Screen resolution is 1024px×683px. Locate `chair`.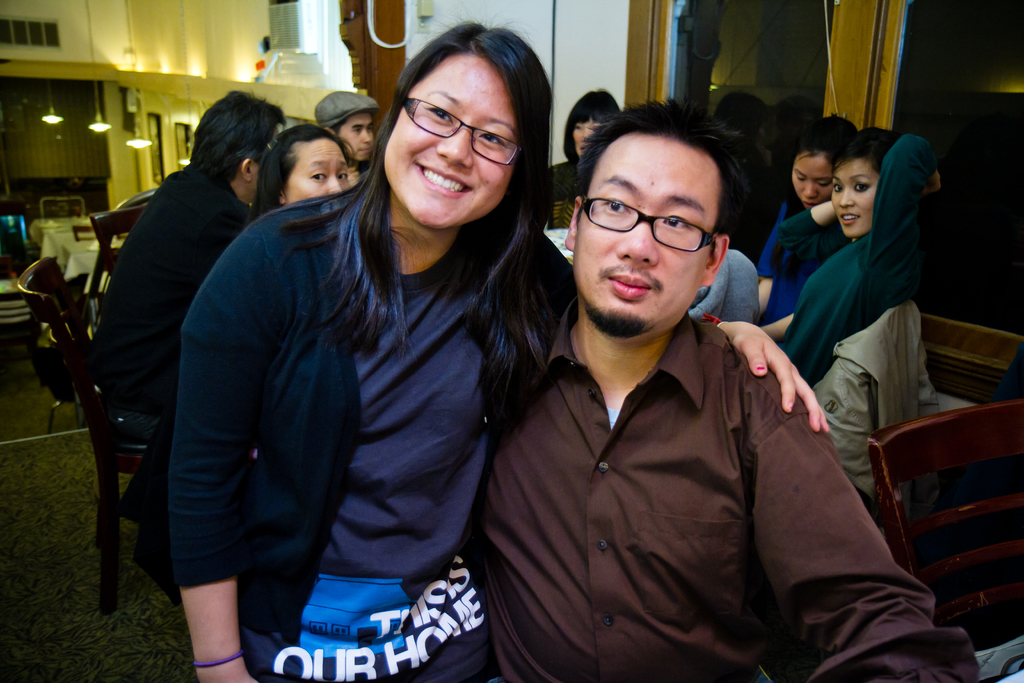
bbox=(10, 253, 97, 436).
